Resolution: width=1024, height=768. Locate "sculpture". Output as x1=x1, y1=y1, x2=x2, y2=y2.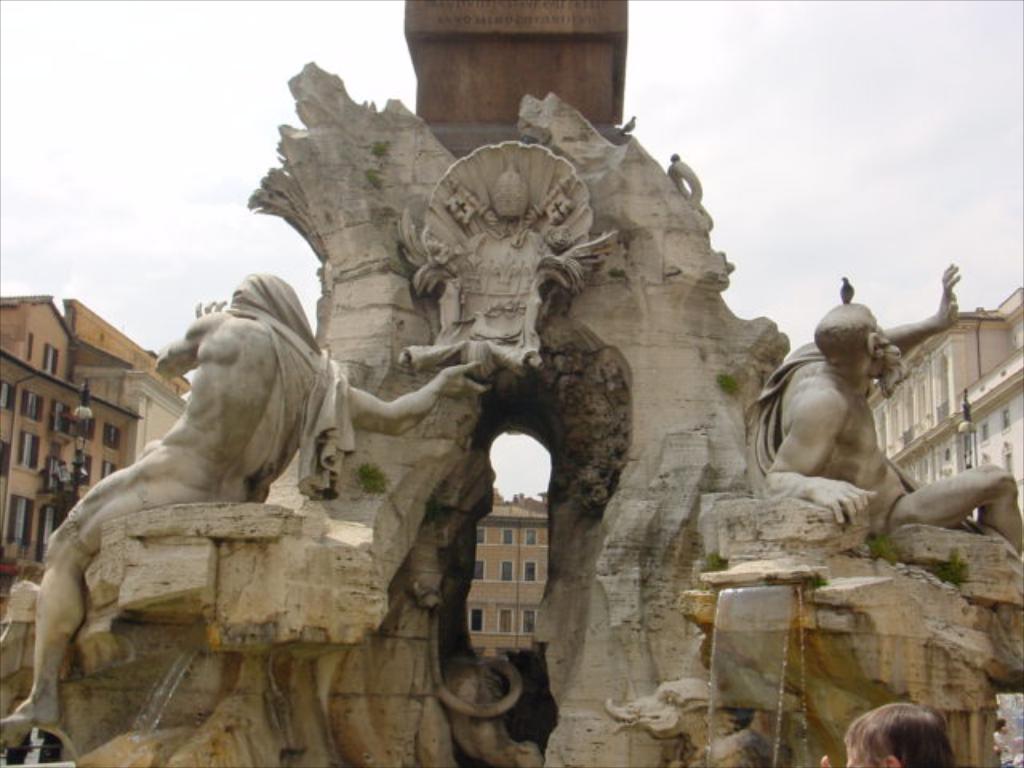
x1=590, y1=677, x2=773, y2=766.
